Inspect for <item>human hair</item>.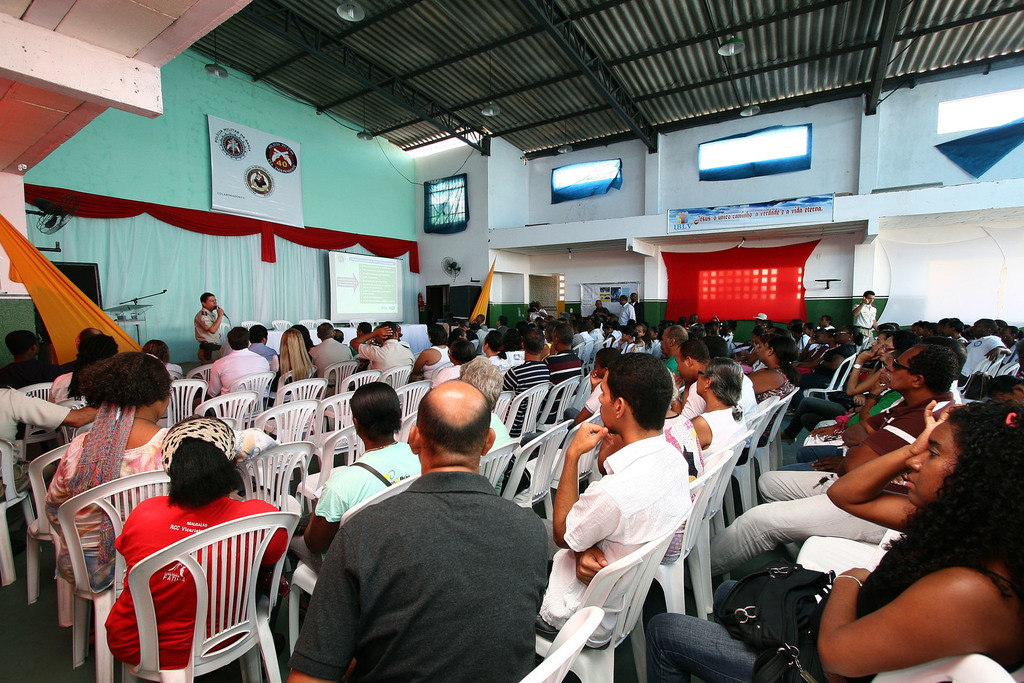
Inspection: <bbox>161, 416, 246, 518</bbox>.
